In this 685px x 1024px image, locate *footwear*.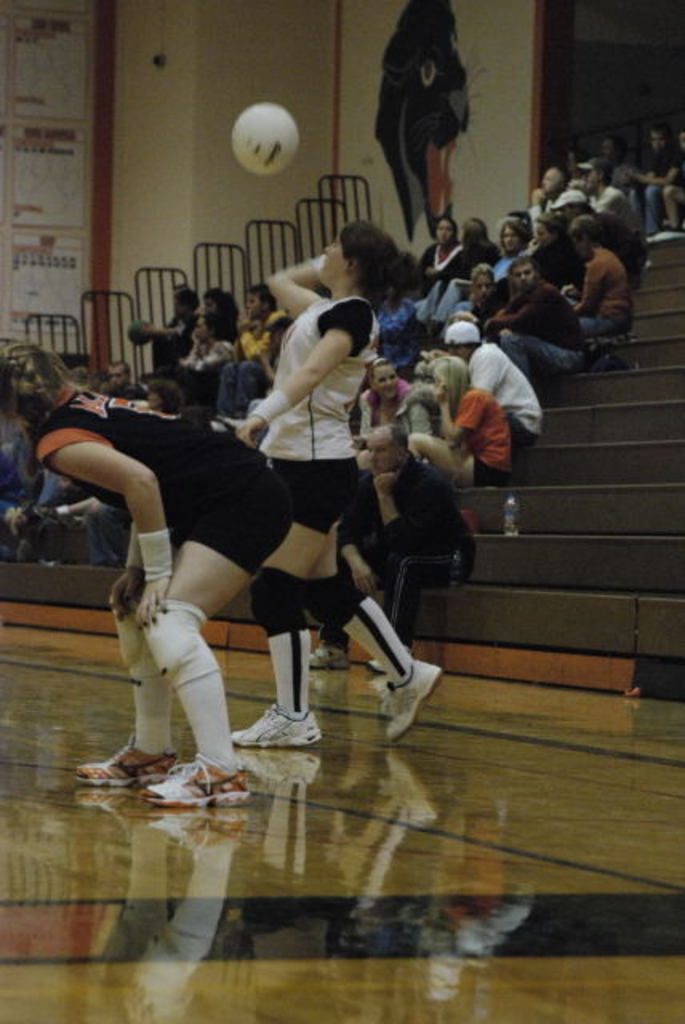
Bounding box: [142, 750, 251, 803].
